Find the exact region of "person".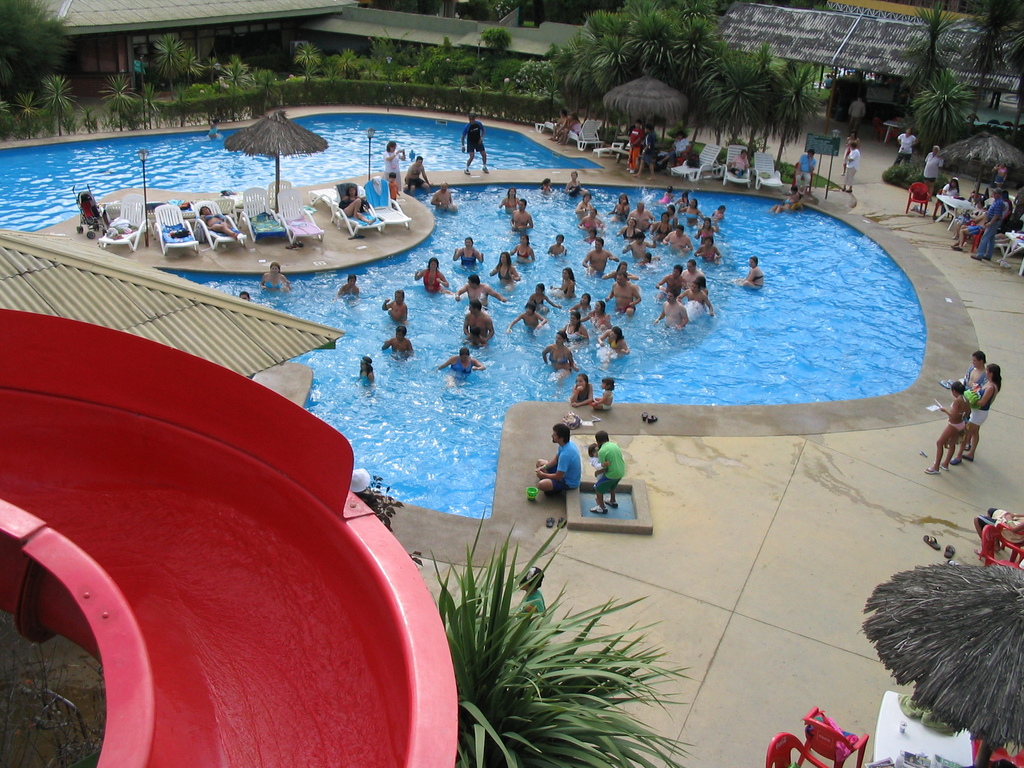
Exact region: (344,180,374,225).
